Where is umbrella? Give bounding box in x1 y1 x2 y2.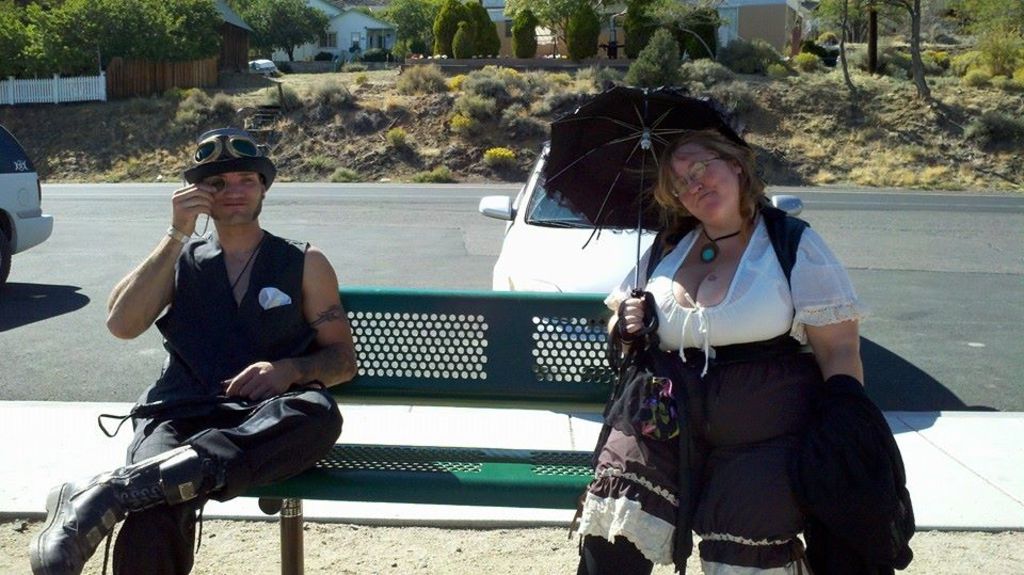
537 82 751 296.
